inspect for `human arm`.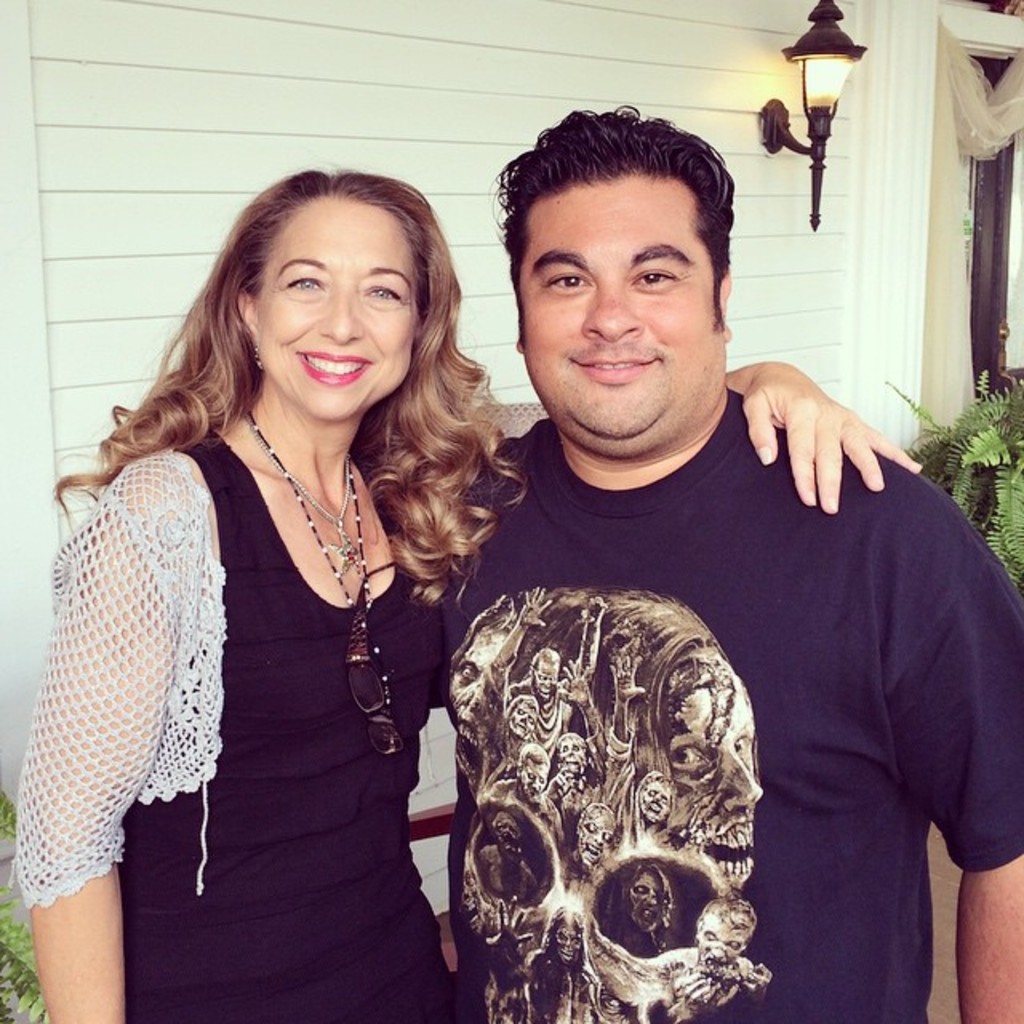
Inspection: <region>42, 488, 179, 944</region>.
